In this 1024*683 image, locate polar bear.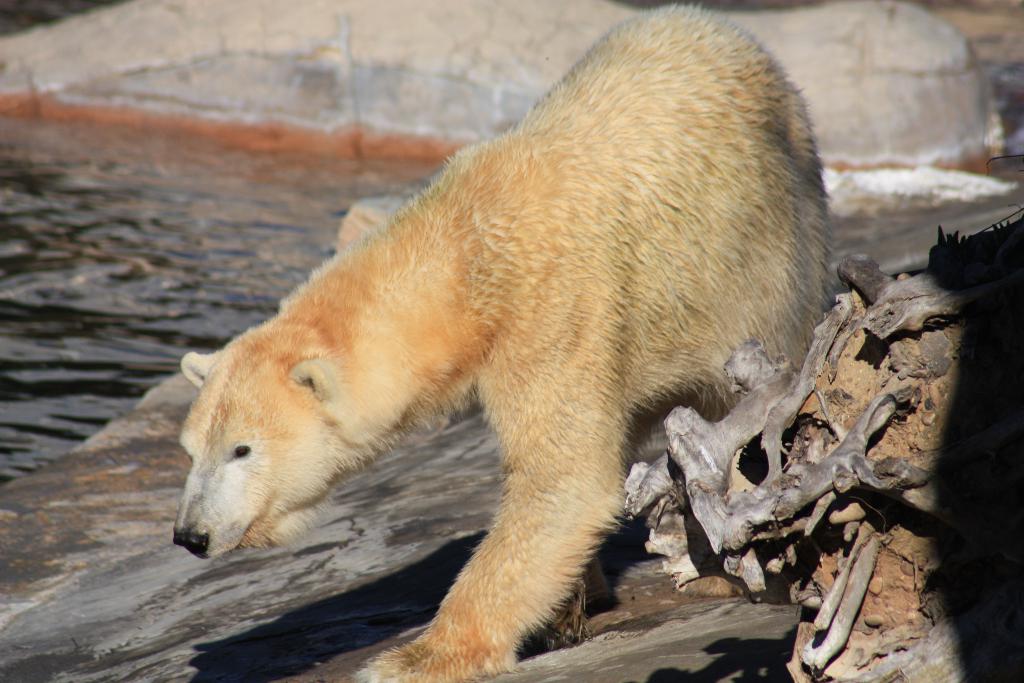
Bounding box: (x1=168, y1=0, x2=834, y2=682).
